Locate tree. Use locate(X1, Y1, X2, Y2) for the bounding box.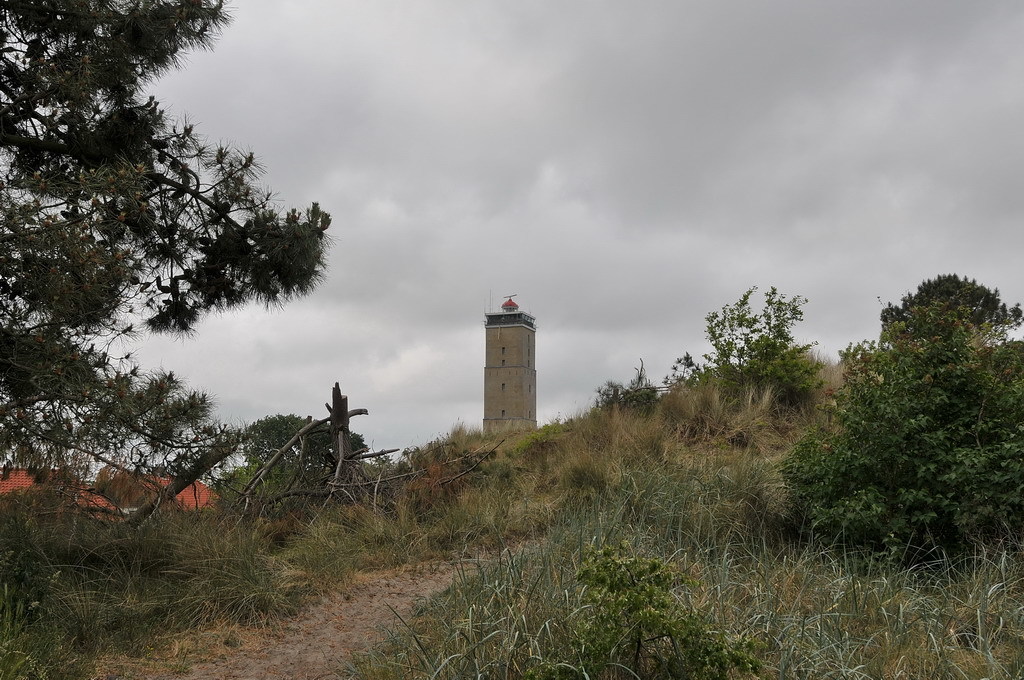
locate(871, 268, 1023, 357).
